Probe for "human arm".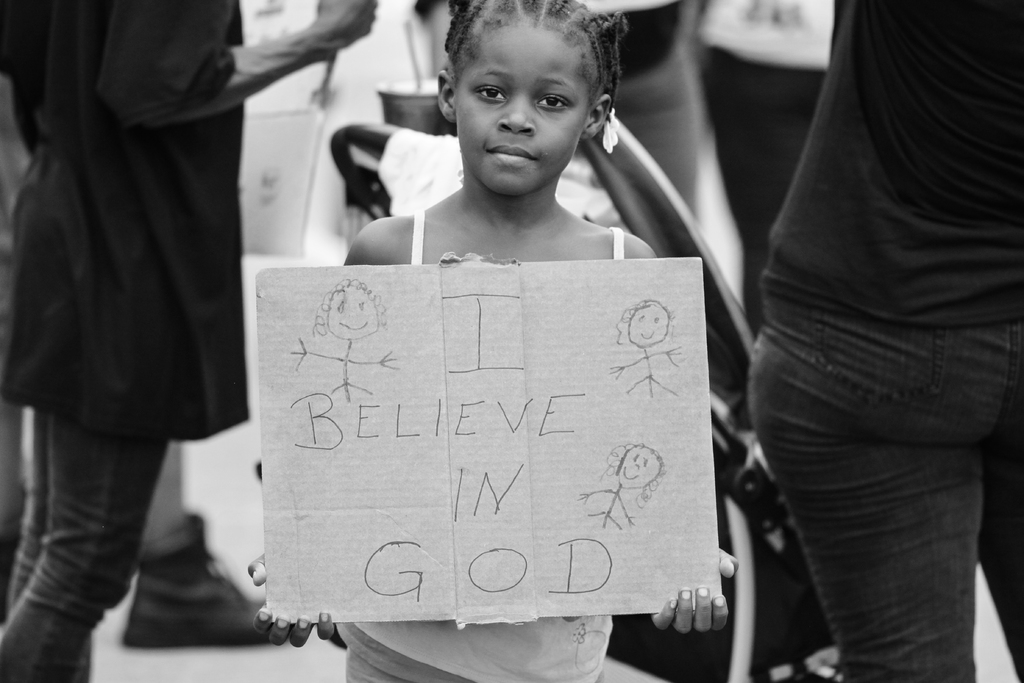
Probe result: bbox=[91, 0, 383, 125].
